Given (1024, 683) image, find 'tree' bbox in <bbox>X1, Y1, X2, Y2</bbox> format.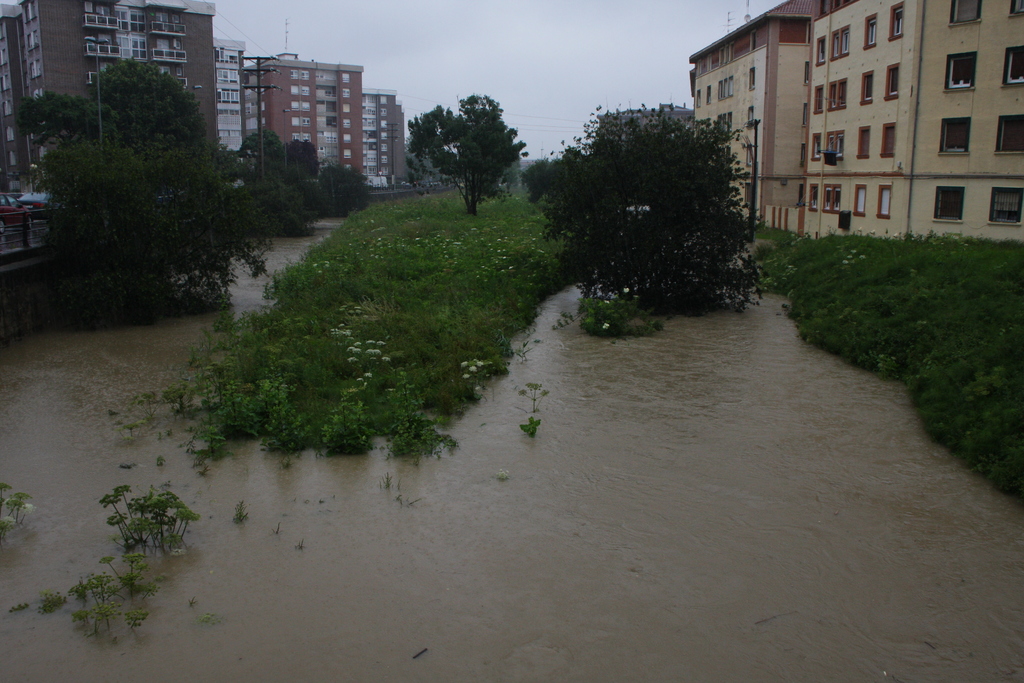
<bbox>20, 85, 124, 153</bbox>.
